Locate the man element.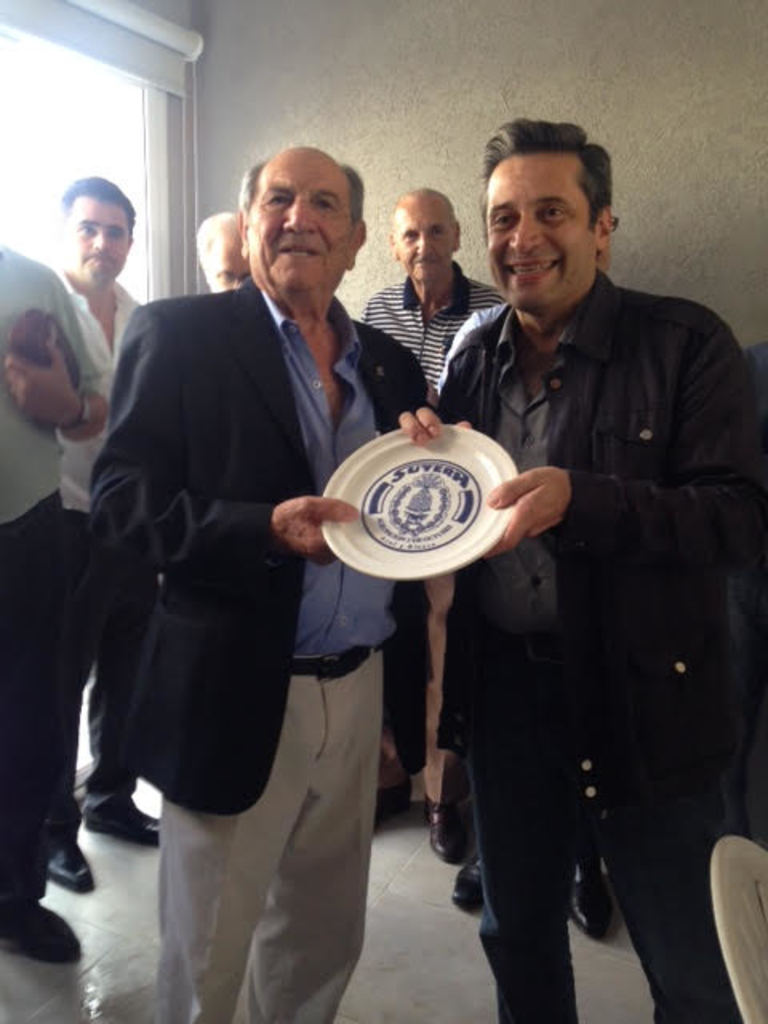
Element bbox: box(189, 206, 251, 298).
